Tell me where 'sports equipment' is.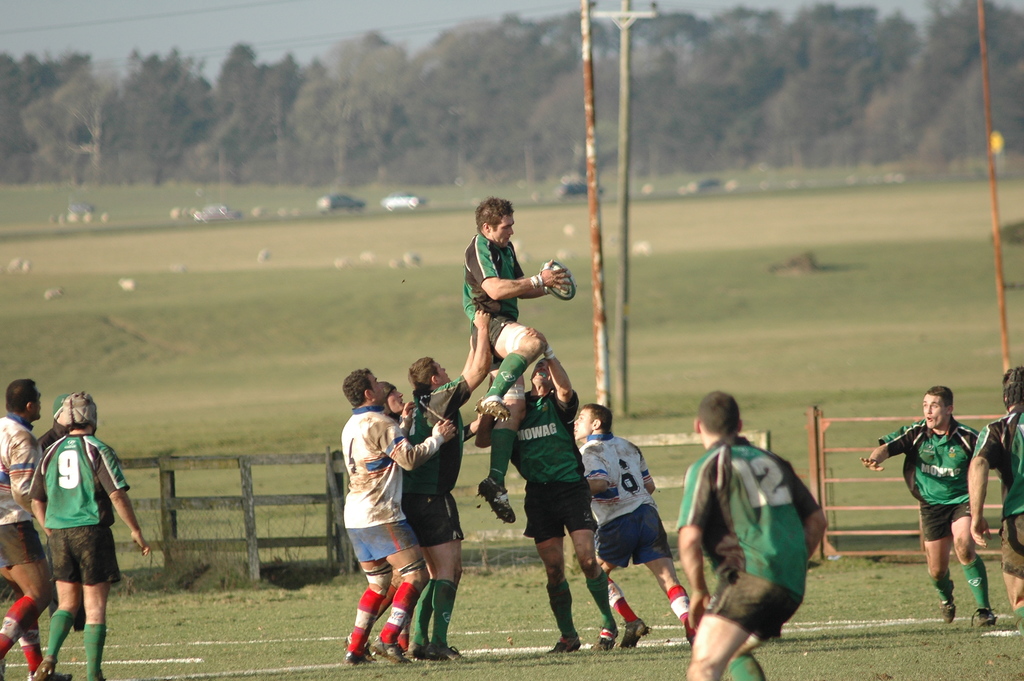
'sports equipment' is at (x1=543, y1=259, x2=577, y2=304).
